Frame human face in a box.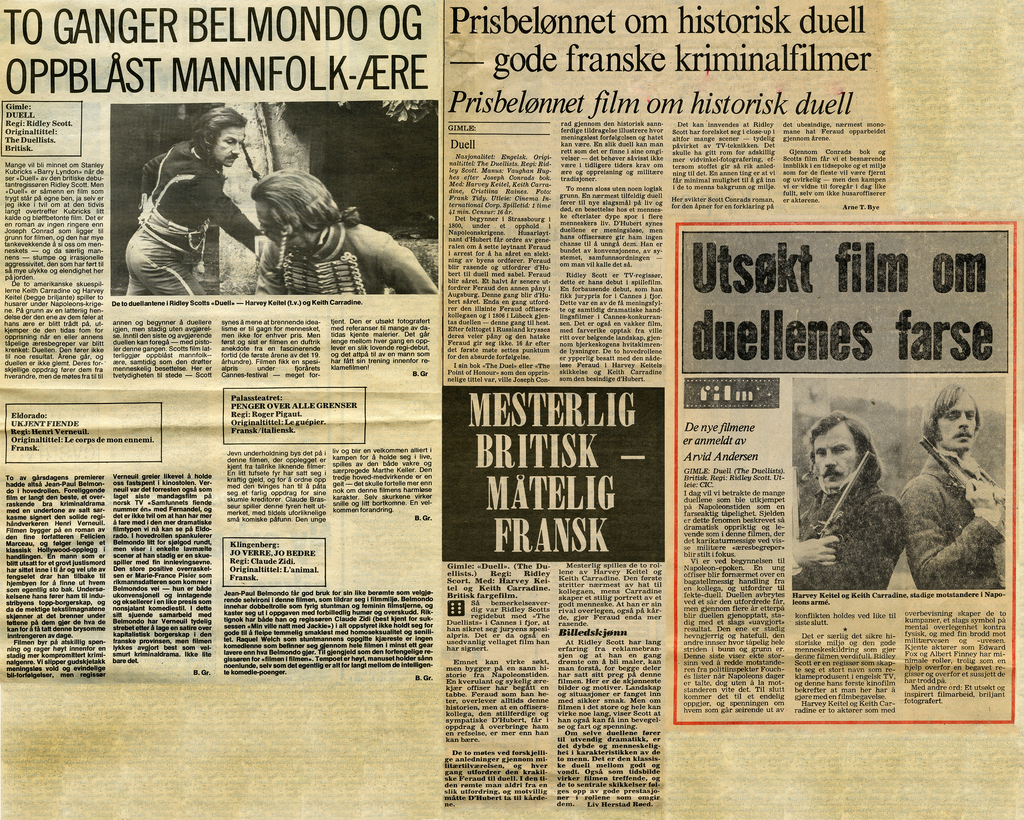
(940,389,977,449).
